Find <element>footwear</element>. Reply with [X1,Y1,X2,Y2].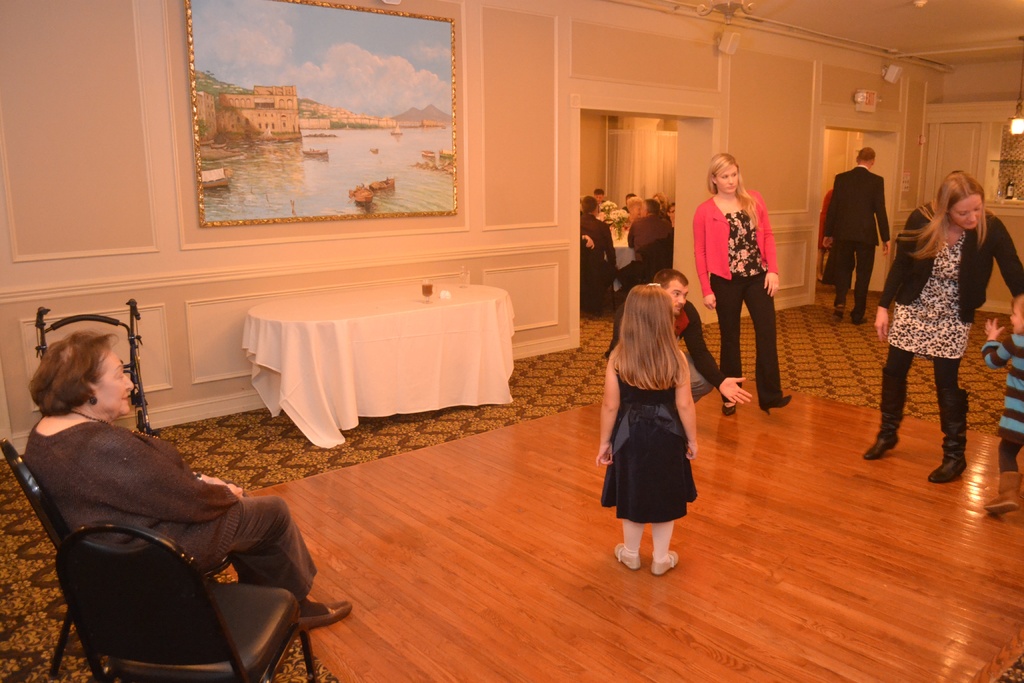
[650,555,681,575].
